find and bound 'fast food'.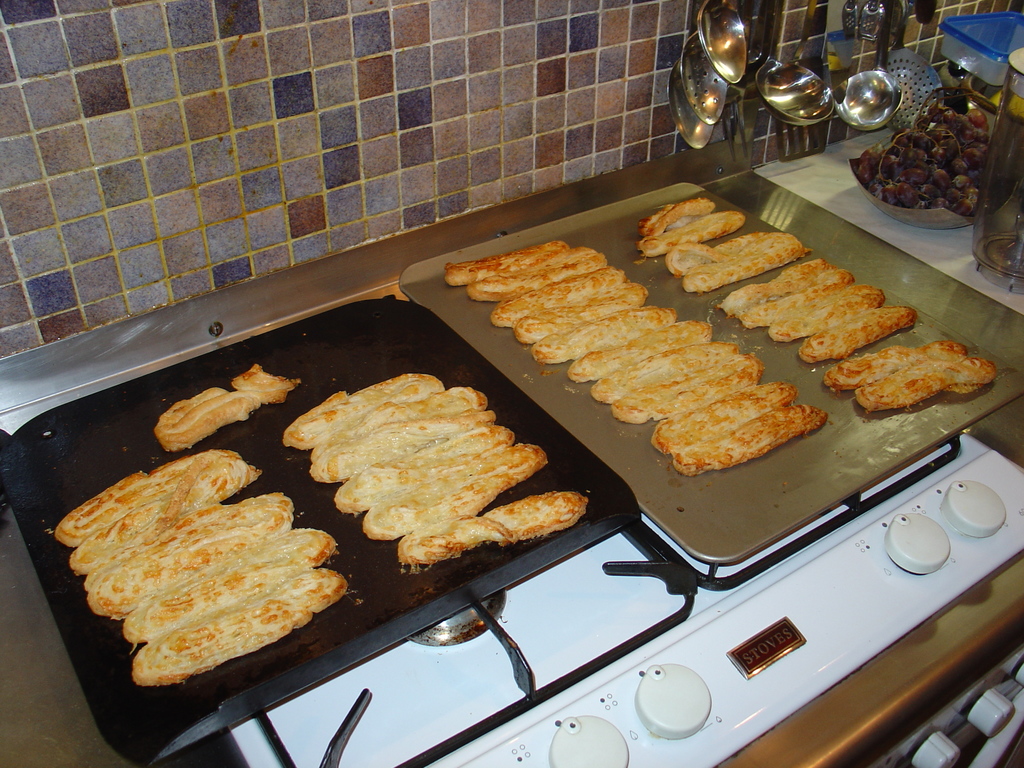
Bound: Rect(771, 278, 884, 346).
